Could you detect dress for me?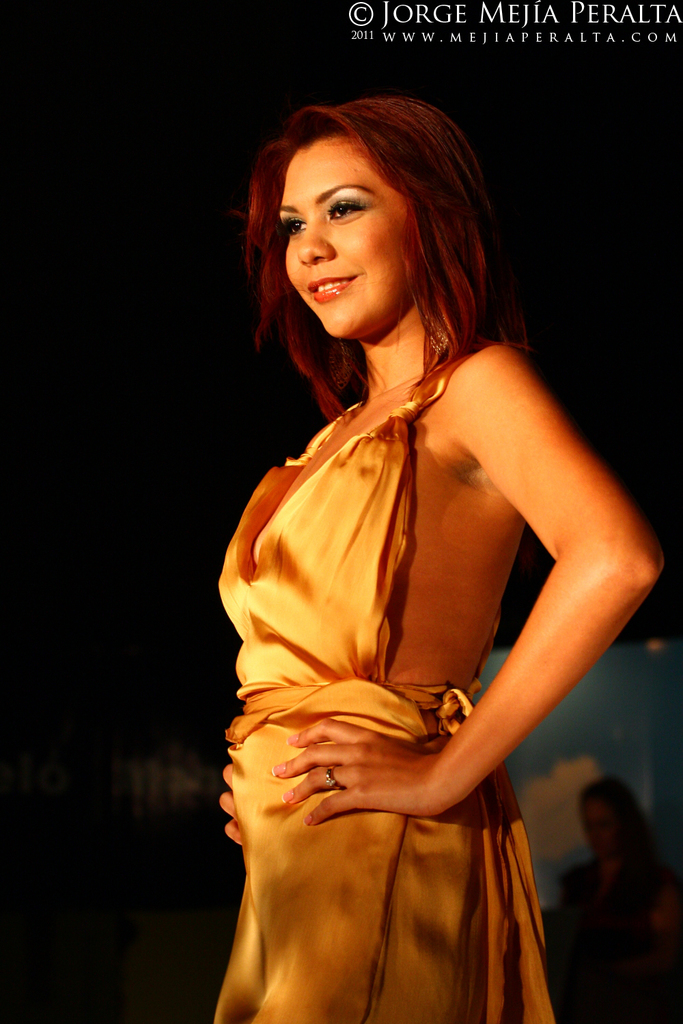
Detection result: [x1=210, y1=340, x2=561, y2=1023].
